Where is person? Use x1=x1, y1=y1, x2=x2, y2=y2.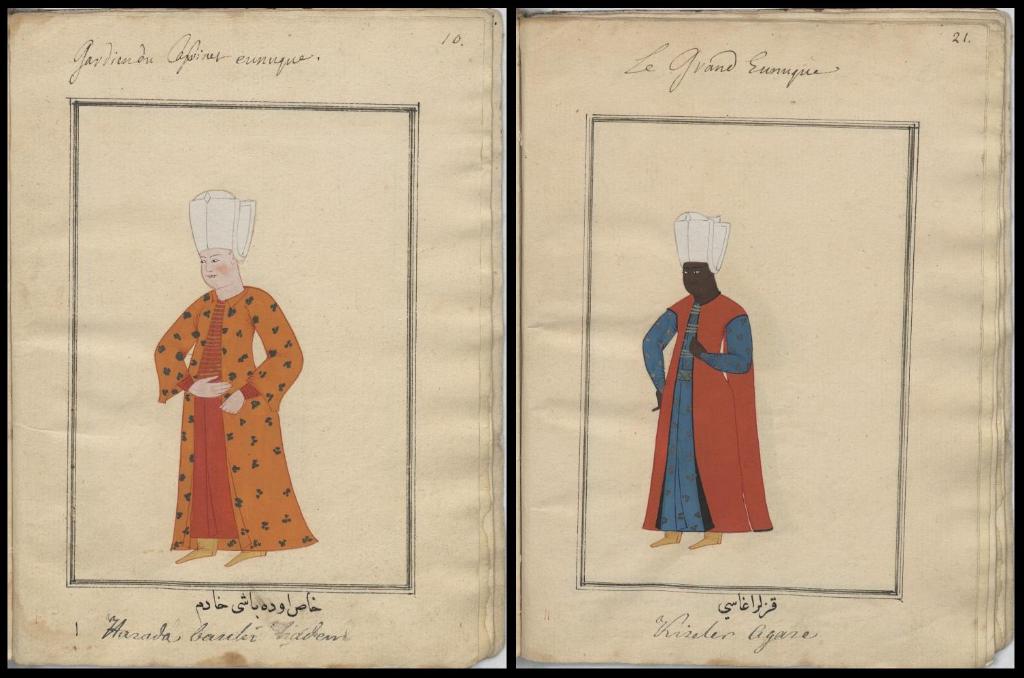
x1=640, y1=209, x2=776, y2=552.
